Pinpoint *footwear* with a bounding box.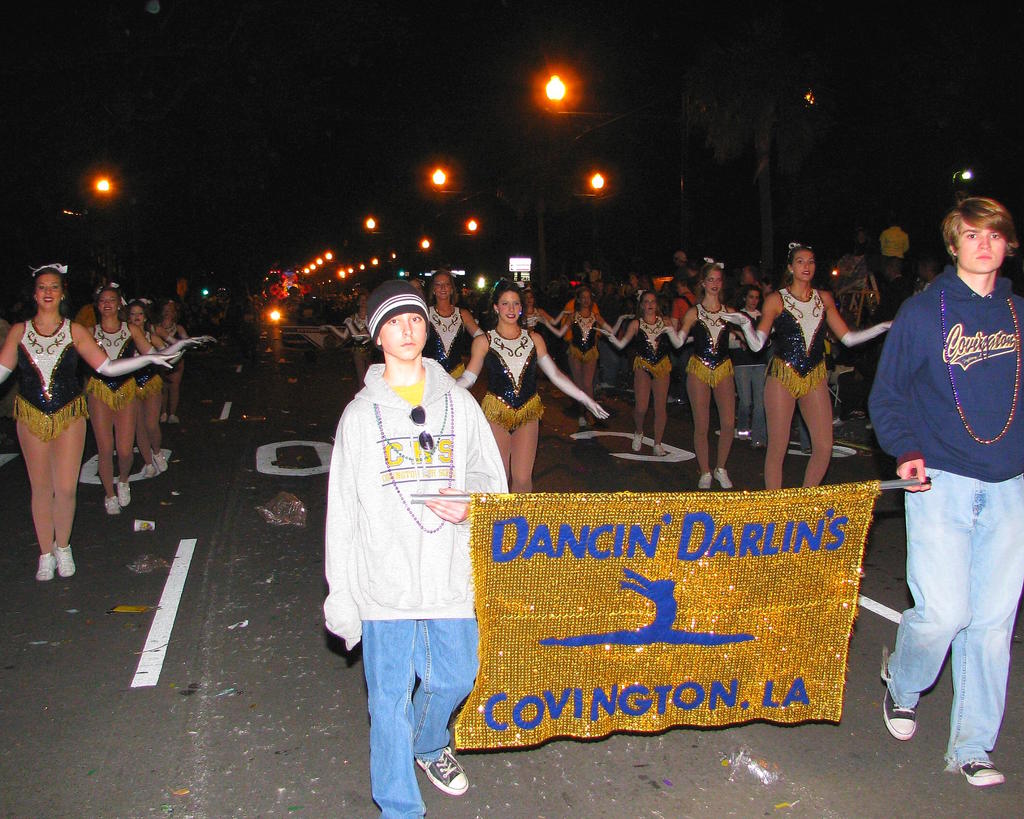
(left=829, top=412, right=849, bottom=428).
